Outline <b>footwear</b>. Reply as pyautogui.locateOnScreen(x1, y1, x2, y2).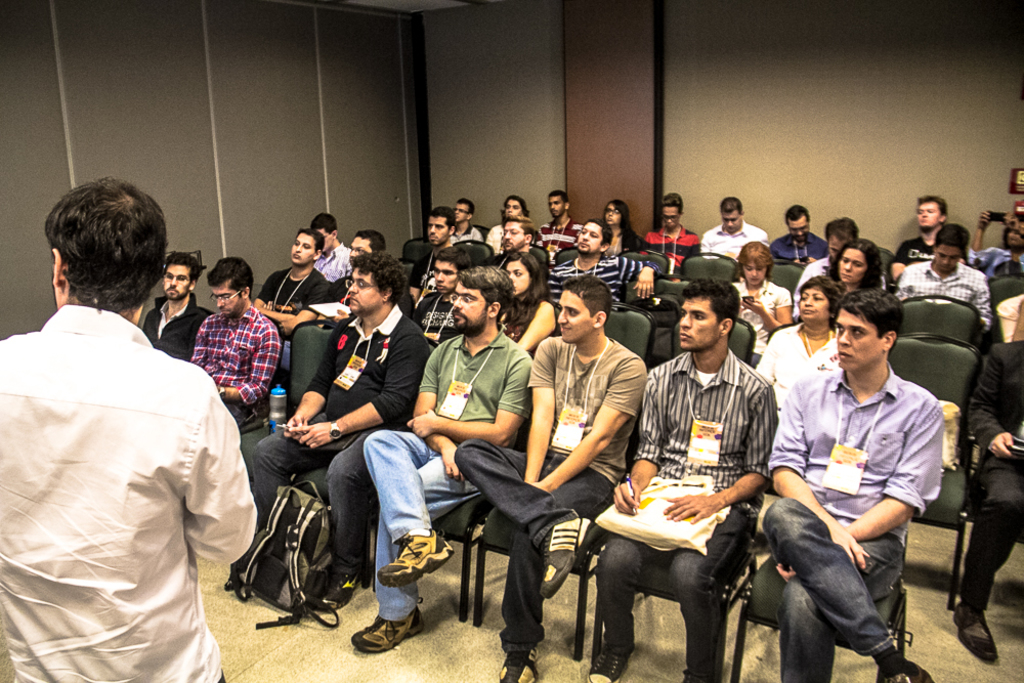
pyautogui.locateOnScreen(537, 510, 597, 606).
